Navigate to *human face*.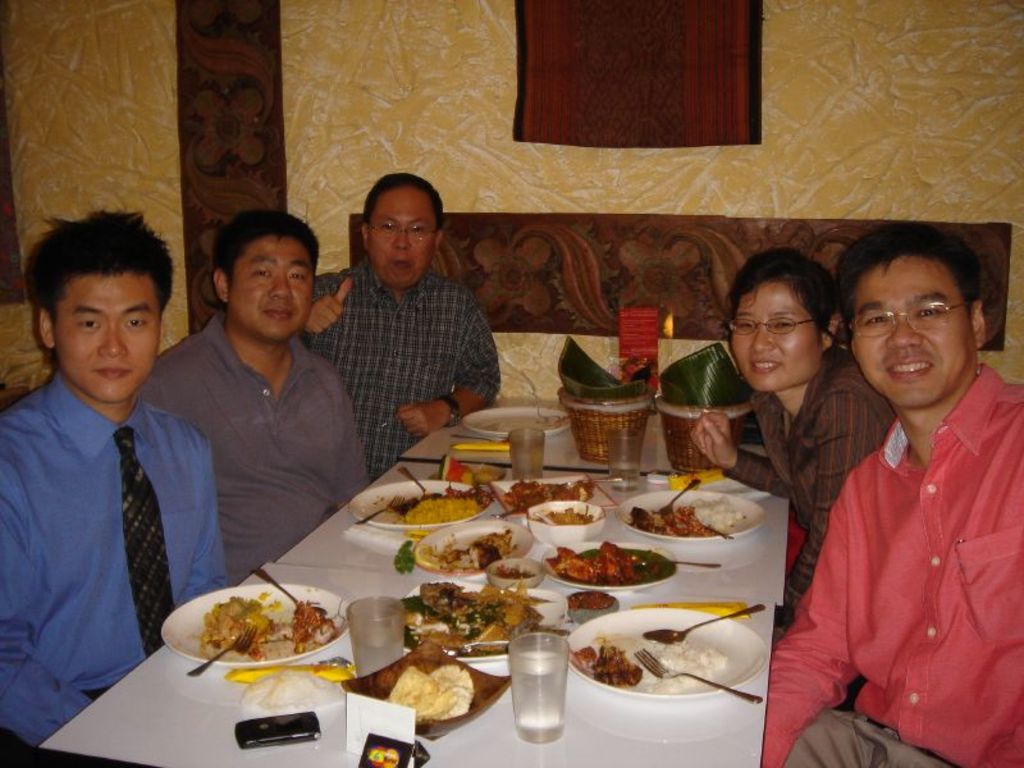
Navigation target: locate(51, 273, 161, 403).
